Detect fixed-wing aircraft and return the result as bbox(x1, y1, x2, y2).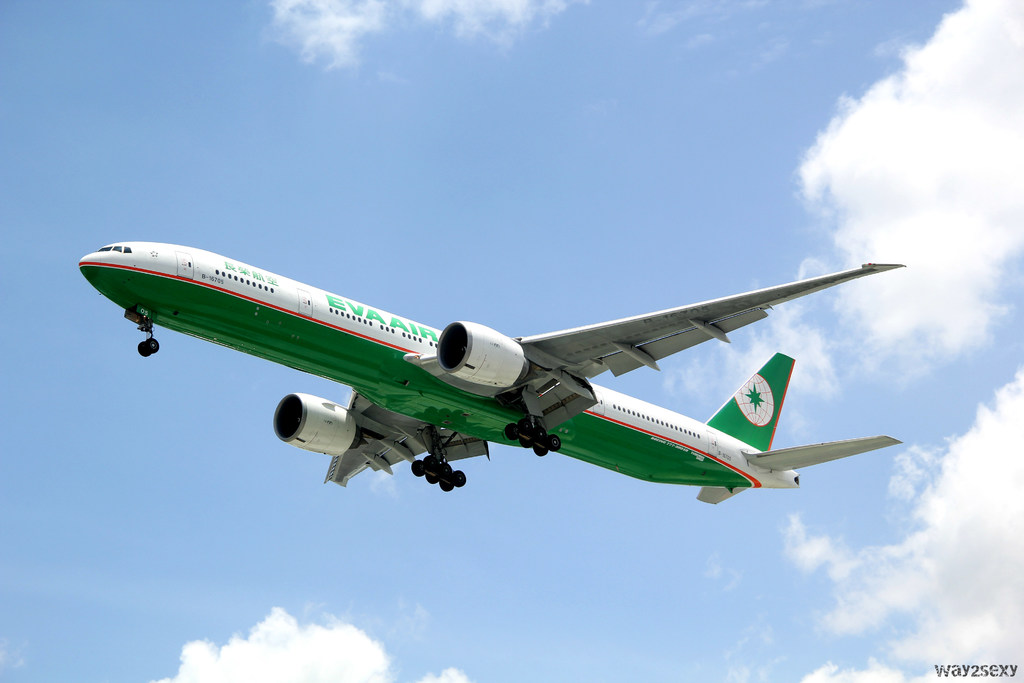
bbox(77, 240, 902, 507).
